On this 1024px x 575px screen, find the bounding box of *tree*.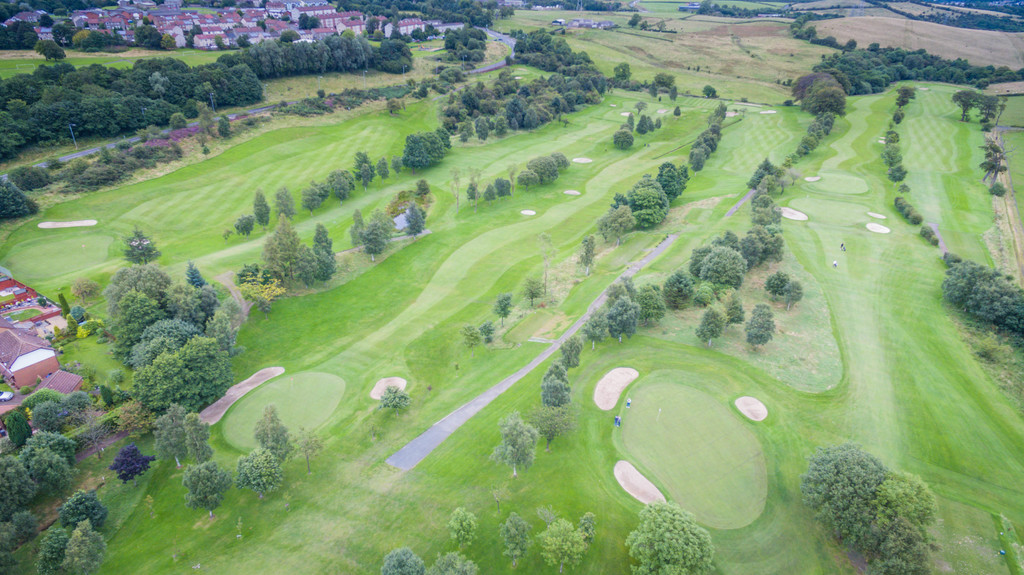
Bounding box: {"left": 579, "top": 231, "right": 598, "bottom": 267}.
